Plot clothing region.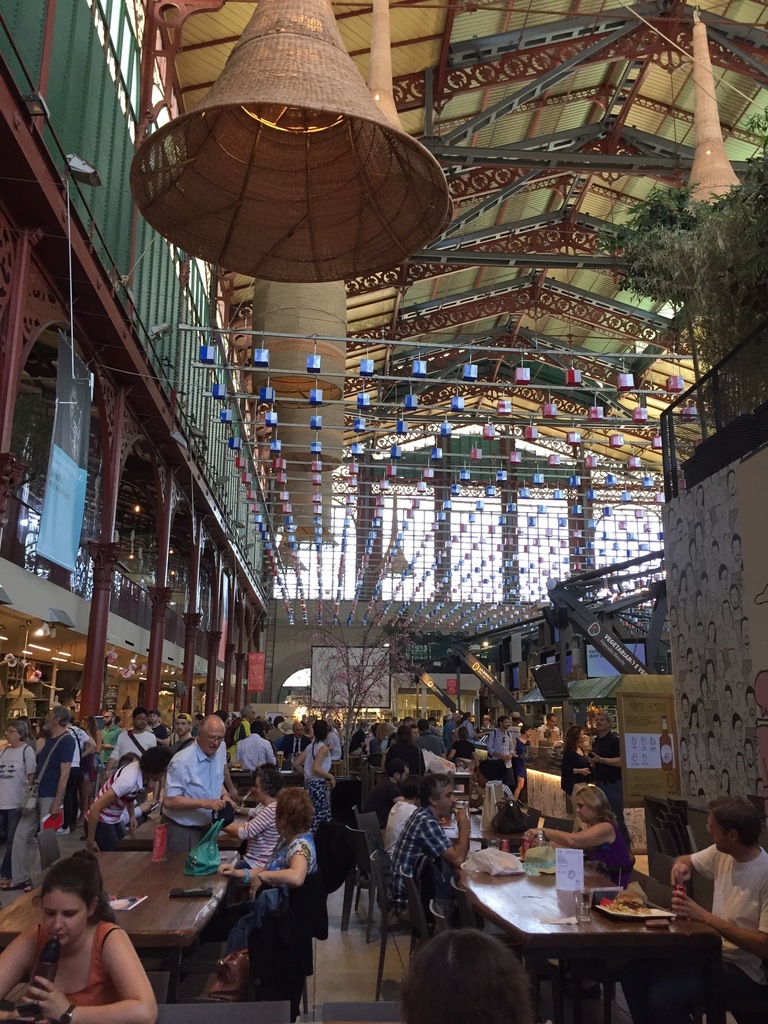
Plotted at (497, 729, 533, 781).
